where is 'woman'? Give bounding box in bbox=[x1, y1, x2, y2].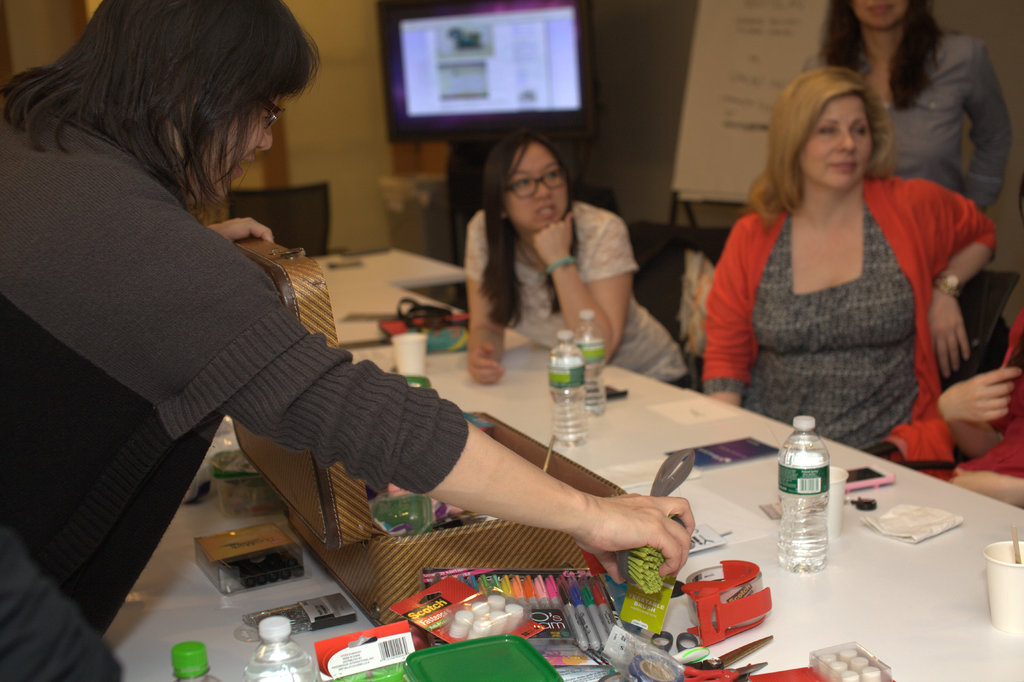
bbox=[811, 0, 1012, 216].
